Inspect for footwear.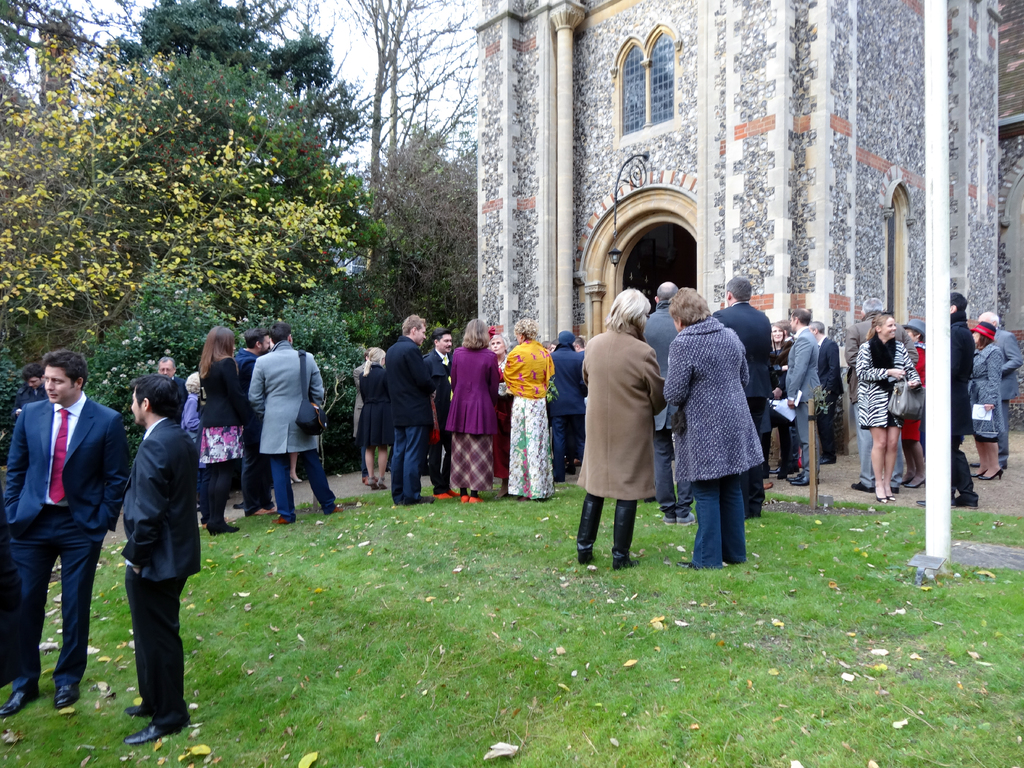
Inspection: 888 482 900 494.
